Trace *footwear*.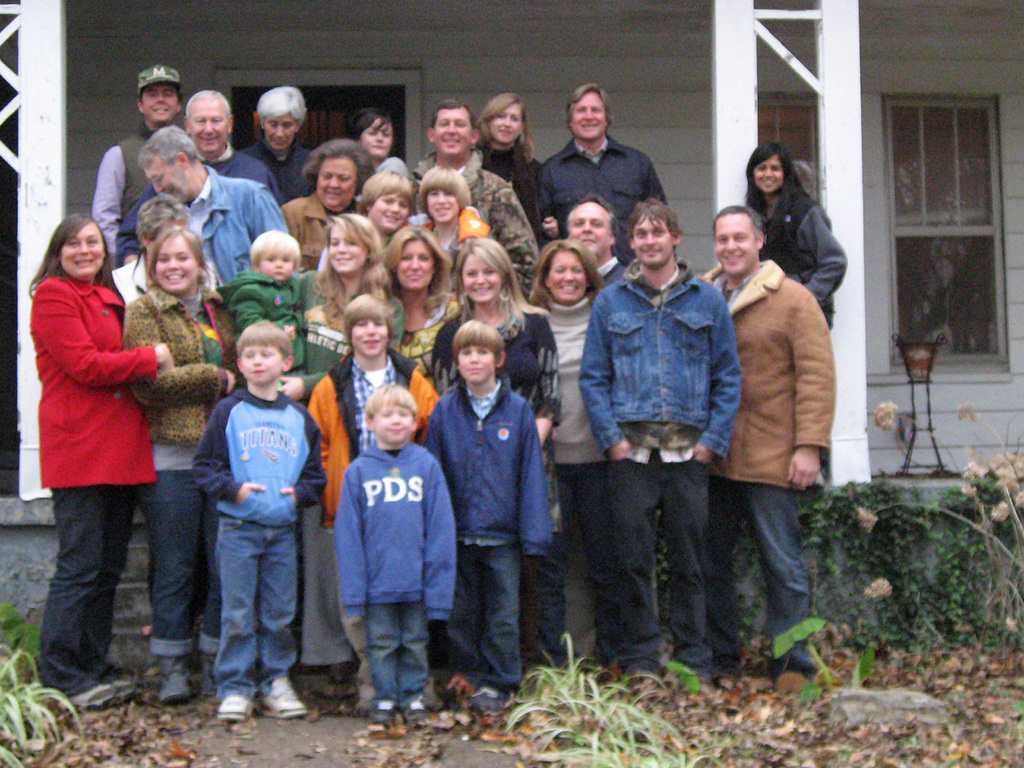
Traced to box=[366, 695, 394, 725].
